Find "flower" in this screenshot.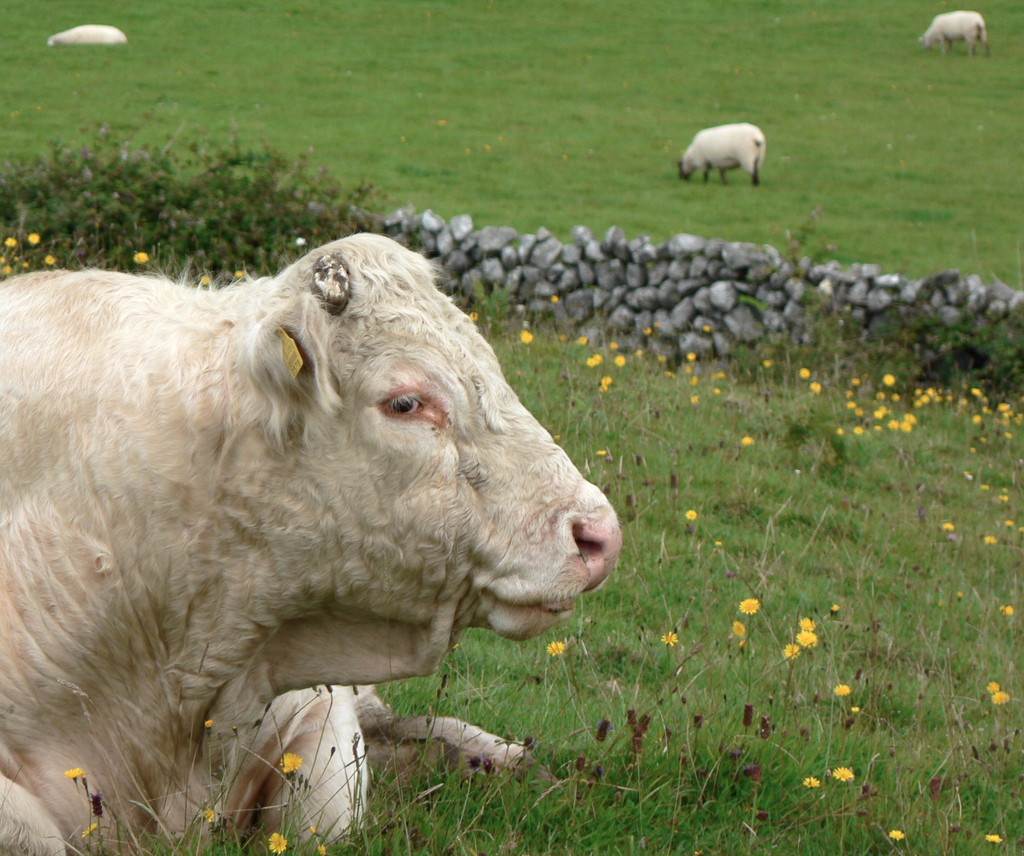
The bounding box for "flower" is 519 329 529 346.
